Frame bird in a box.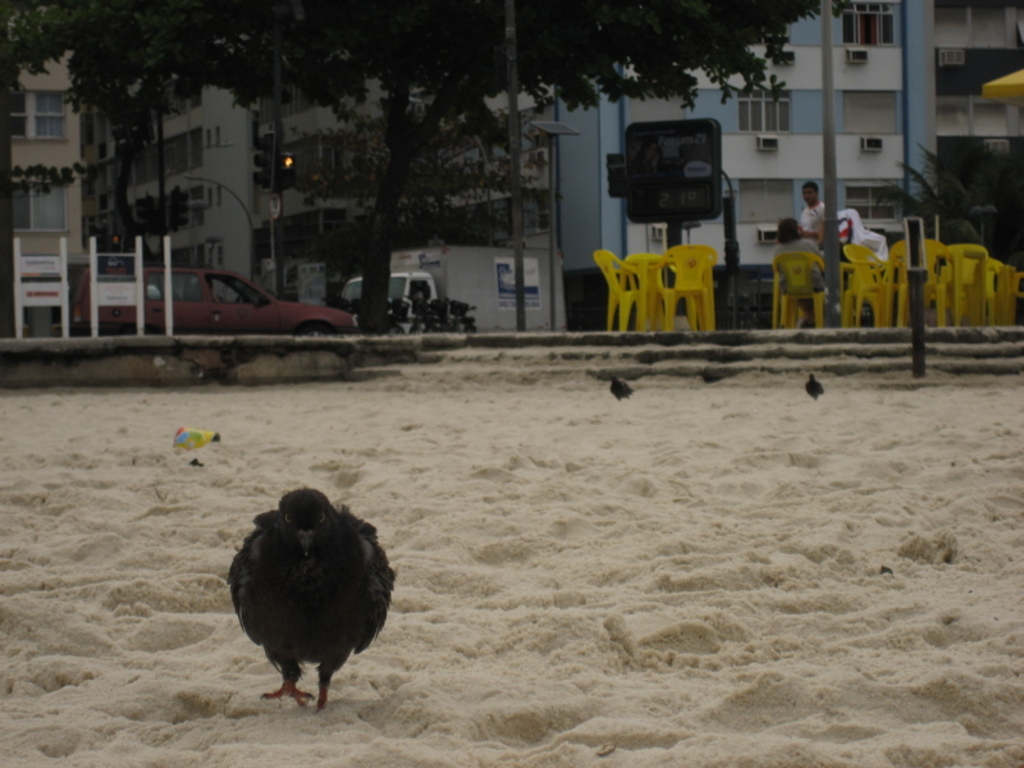
795 370 826 401.
